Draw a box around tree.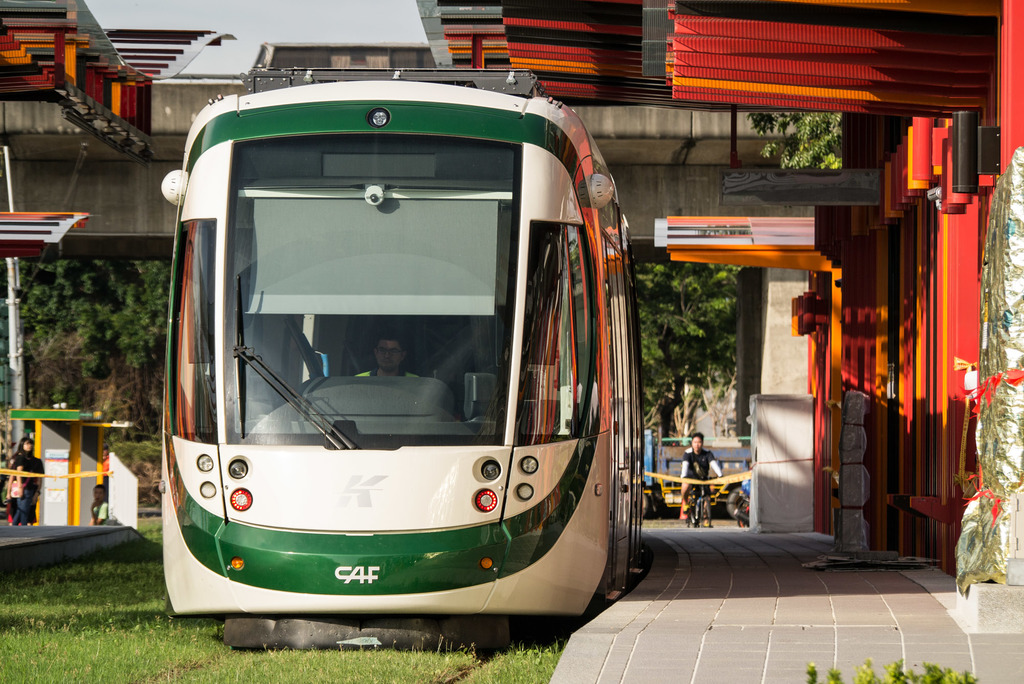
<box>634,257,734,444</box>.
